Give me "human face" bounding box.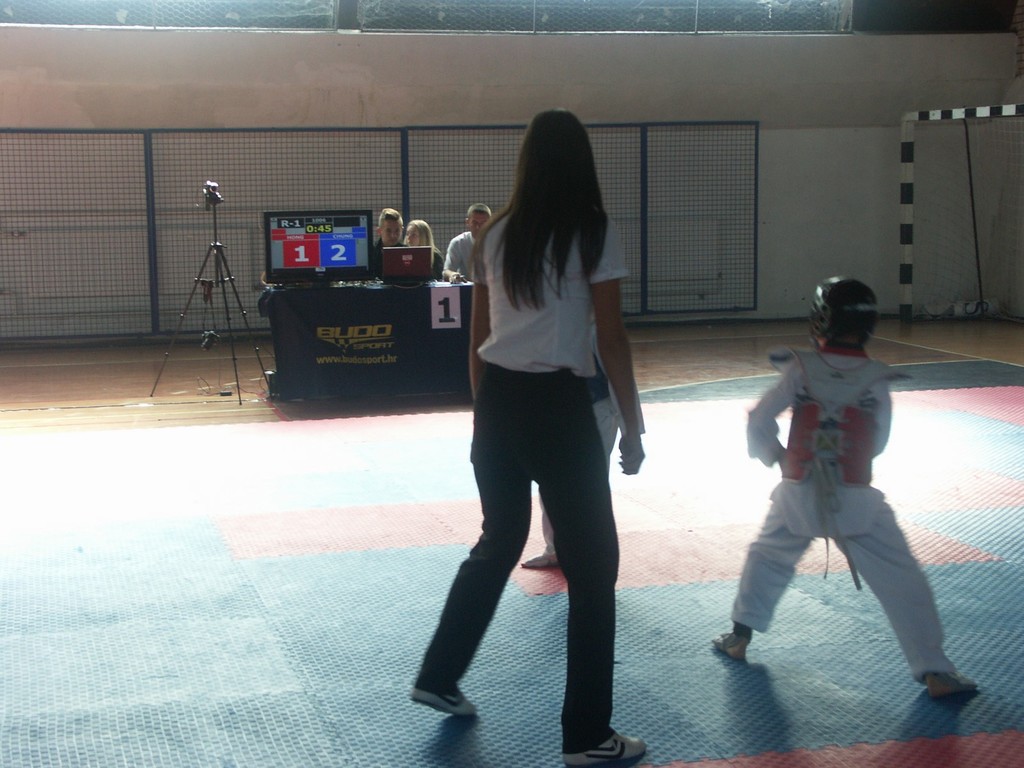
[409, 227, 419, 247].
